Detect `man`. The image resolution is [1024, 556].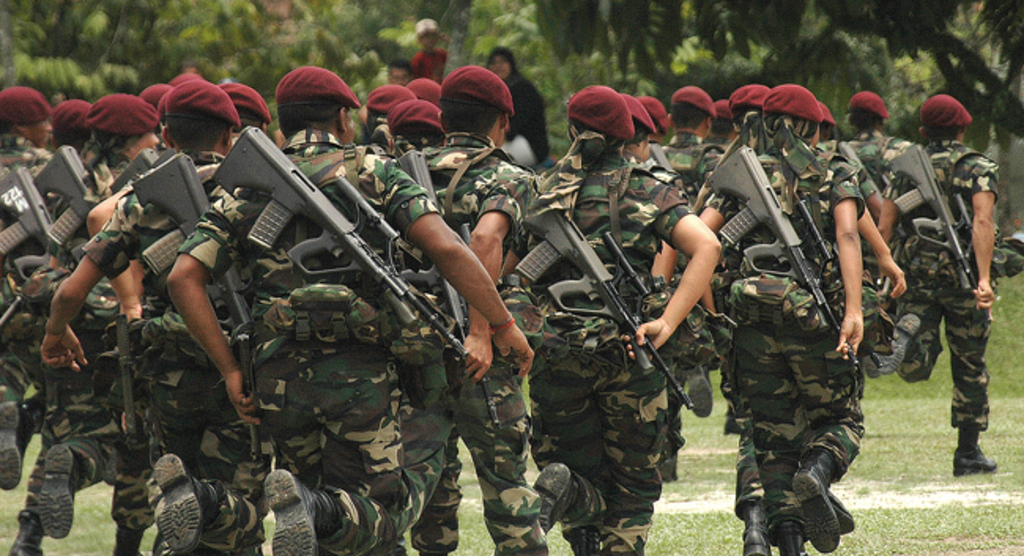
region(884, 98, 1011, 482).
